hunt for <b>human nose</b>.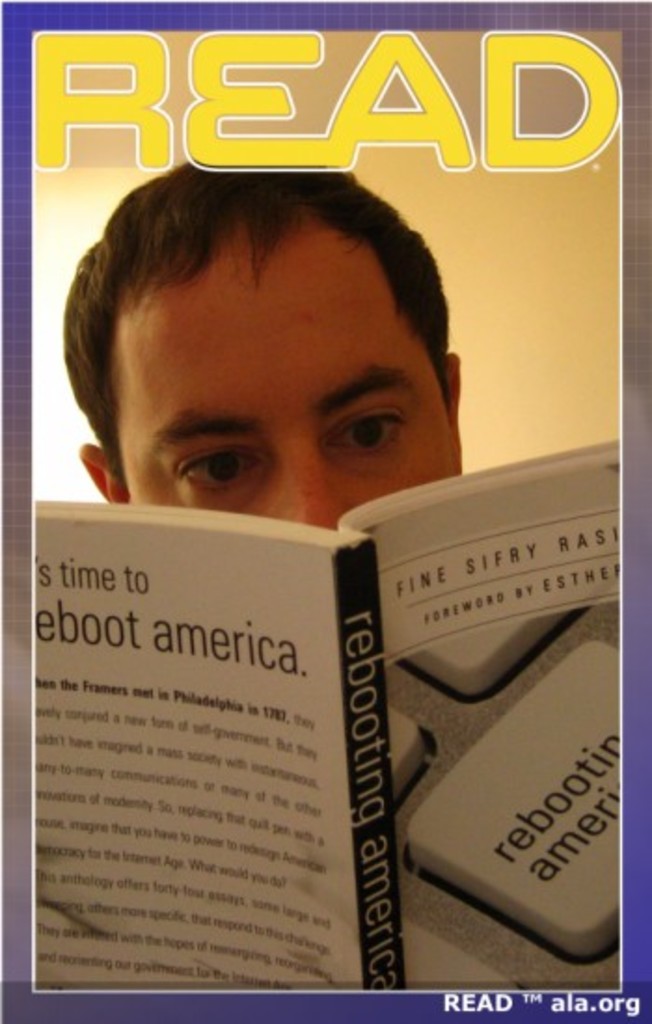
Hunted down at left=283, top=451, right=345, bottom=529.
